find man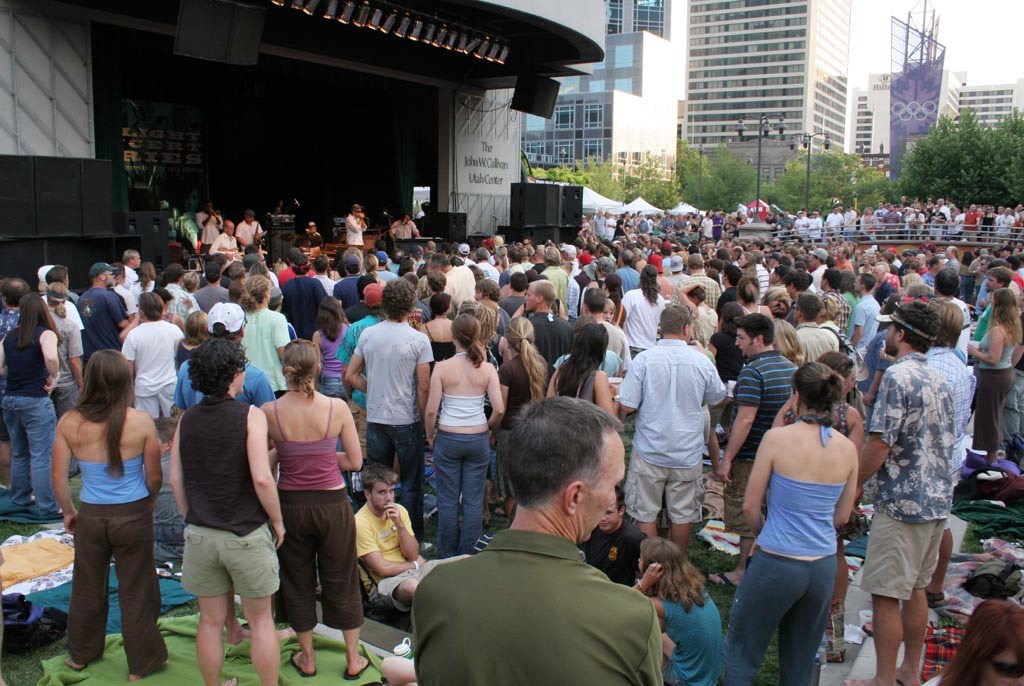
region(194, 263, 239, 311)
